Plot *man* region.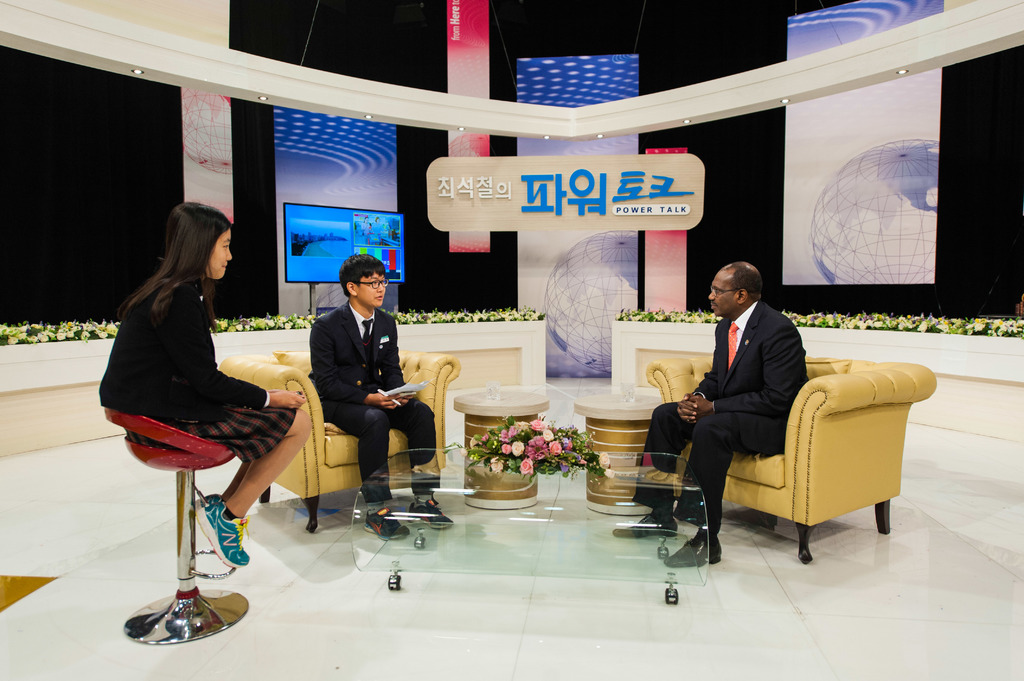
Plotted at detection(307, 257, 436, 544).
